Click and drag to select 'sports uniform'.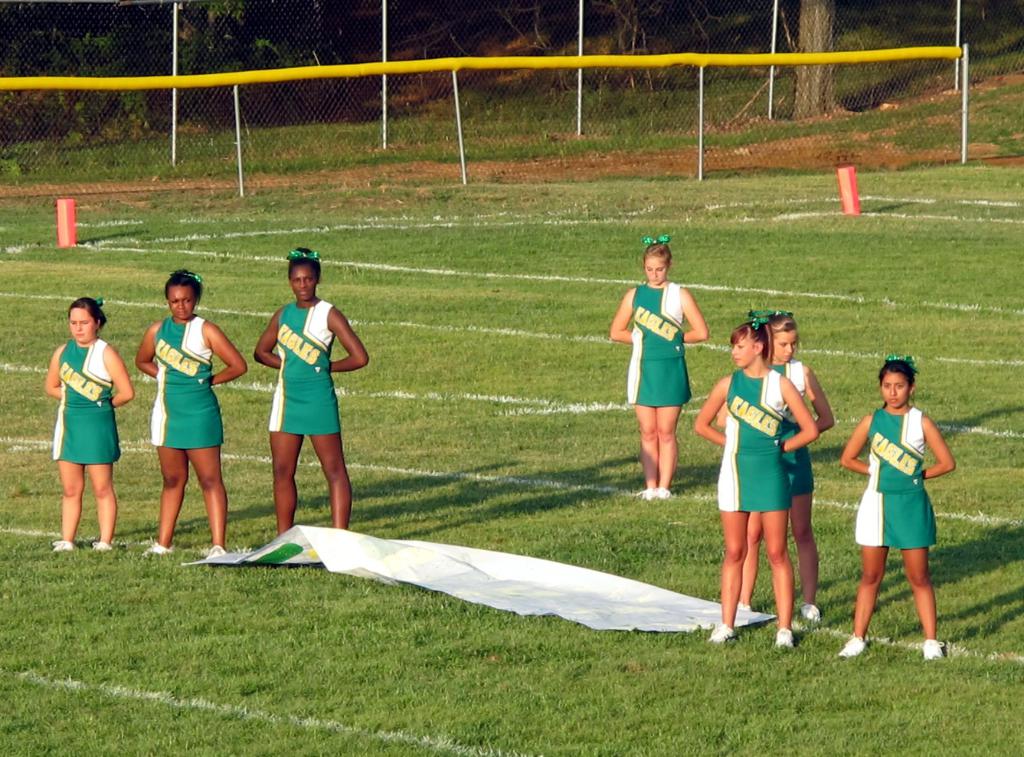
Selection: box(263, 288, 352, 441).
